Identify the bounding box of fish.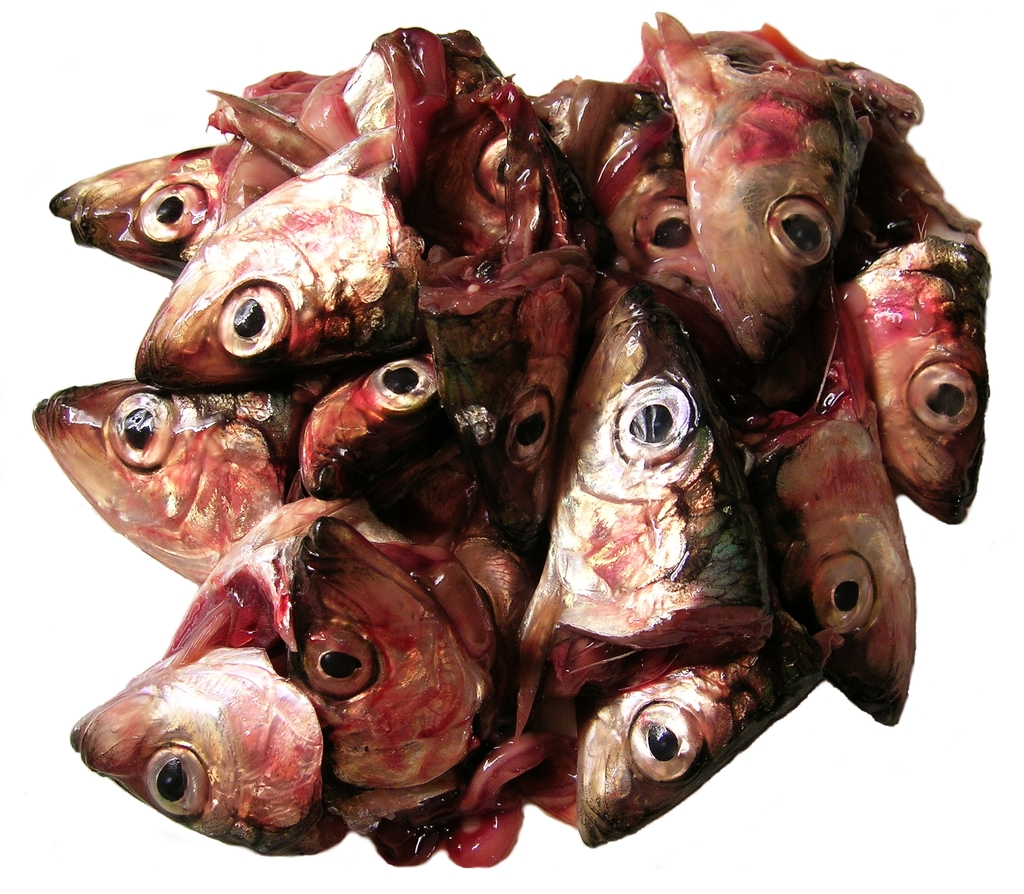
<box>80,631,333,848</box>.
